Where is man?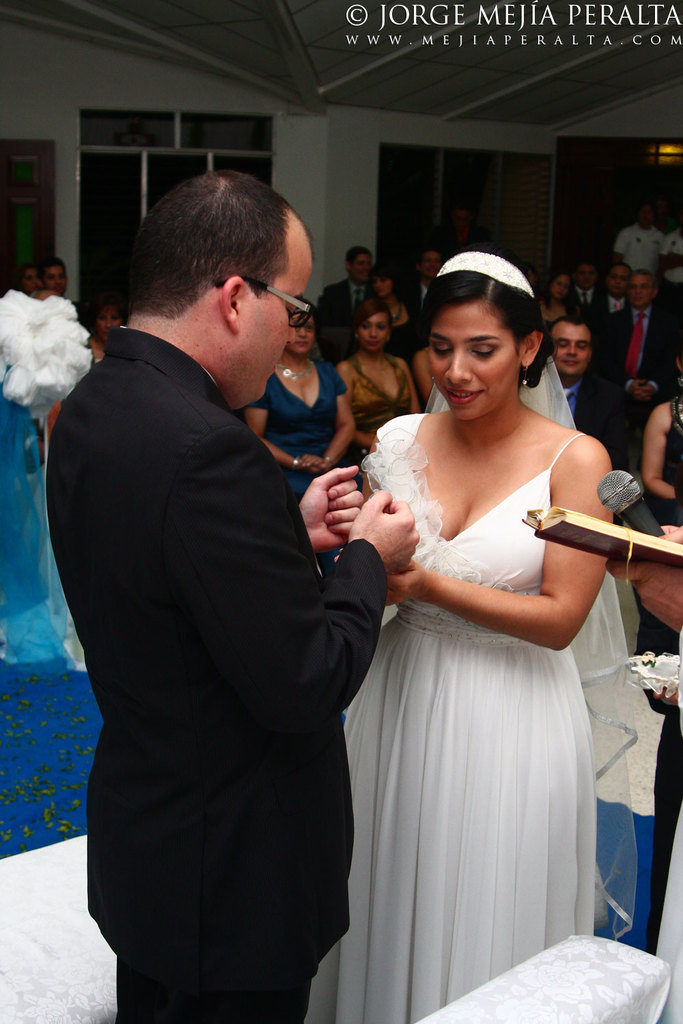
(656, 216, 682, 264).
